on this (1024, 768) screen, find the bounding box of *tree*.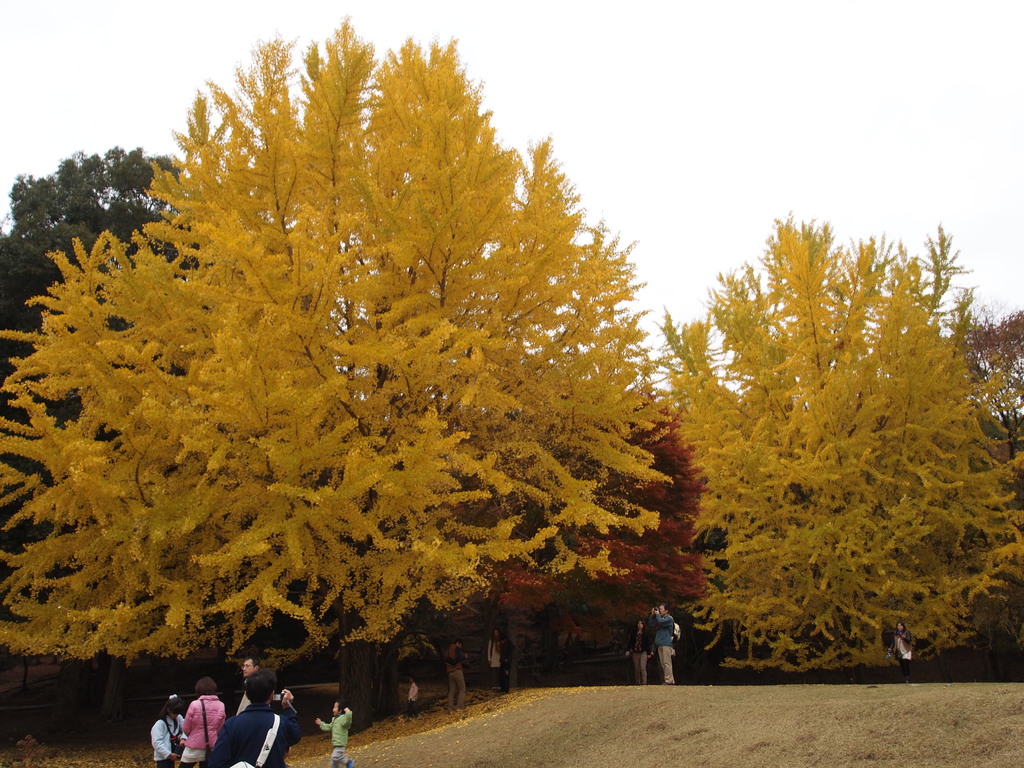
Bounding box: box(0, 143, 209, 550).
